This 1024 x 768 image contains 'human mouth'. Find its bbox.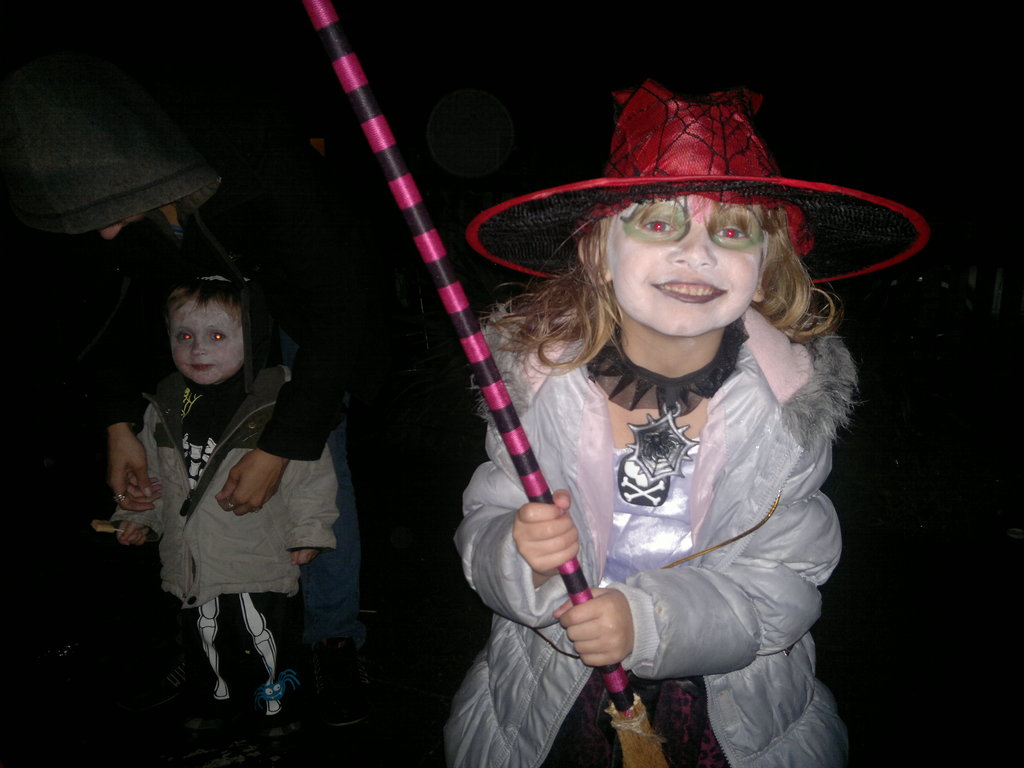
region(192, 362, 212, 372).
